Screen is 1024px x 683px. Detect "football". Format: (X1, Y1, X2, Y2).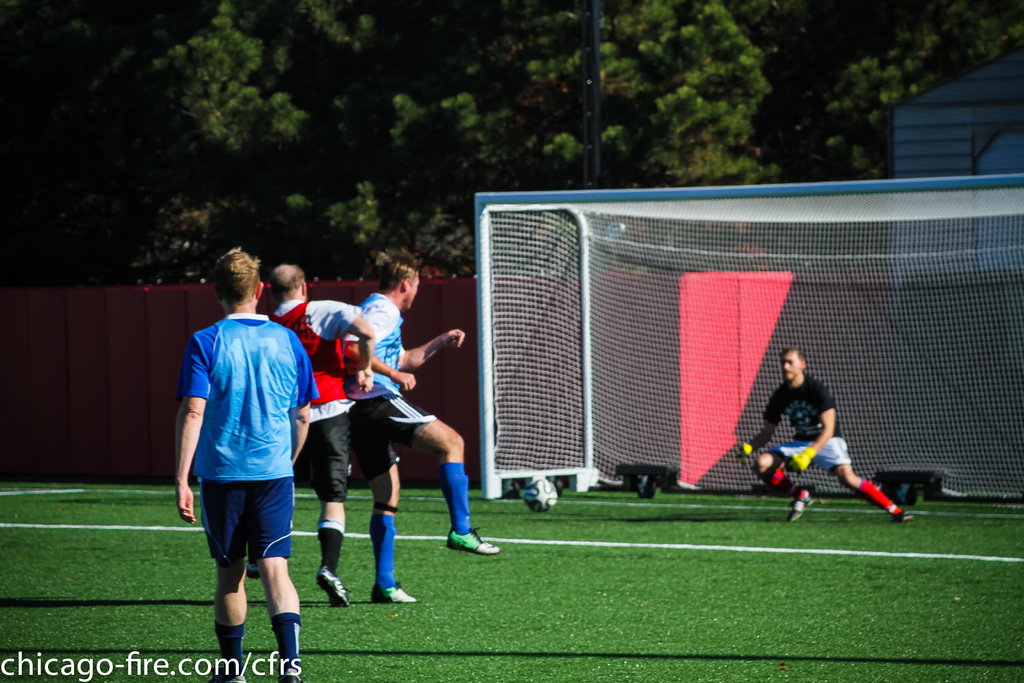
(524, 475, 557, 514).
